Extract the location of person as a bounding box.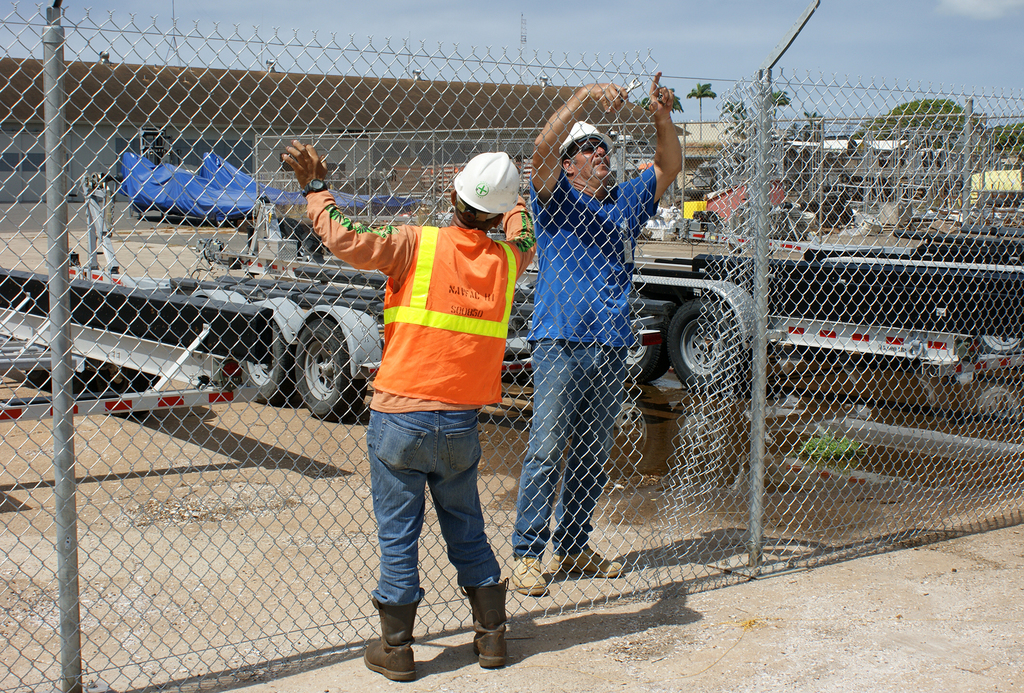
region(506, 70, 686, 594).
